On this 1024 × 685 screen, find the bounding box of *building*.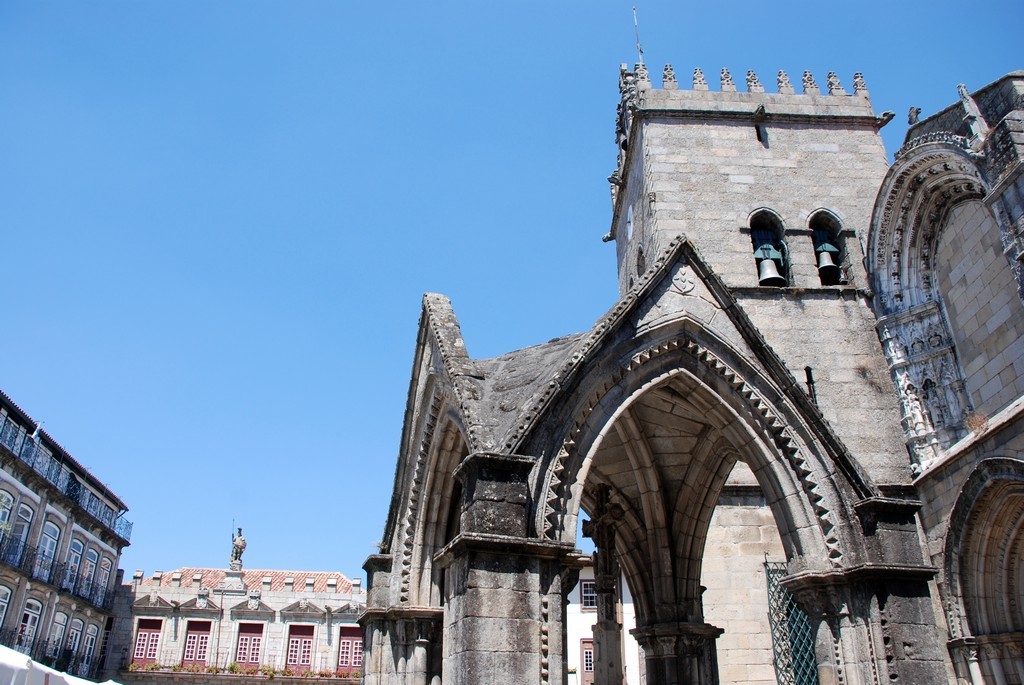
Bounding box: {"x1": 367, "y1": 9, "x2": 1023, "y2": 684}.
